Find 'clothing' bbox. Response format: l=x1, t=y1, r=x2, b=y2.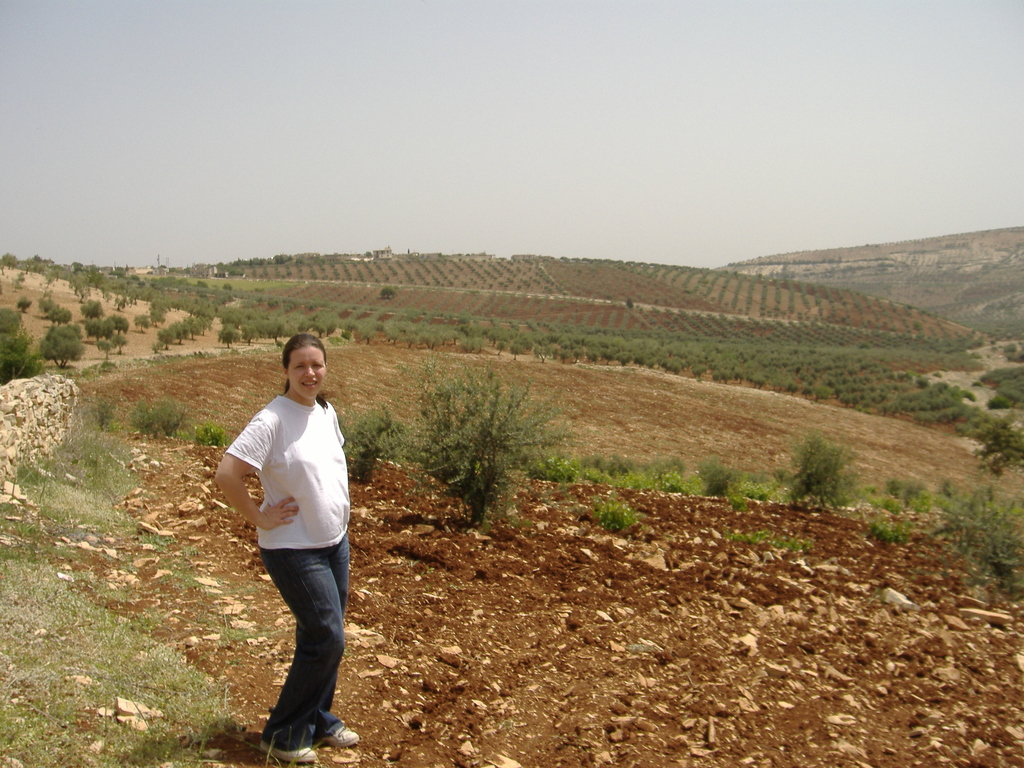
l=225, t=392, r=350, b=754.
